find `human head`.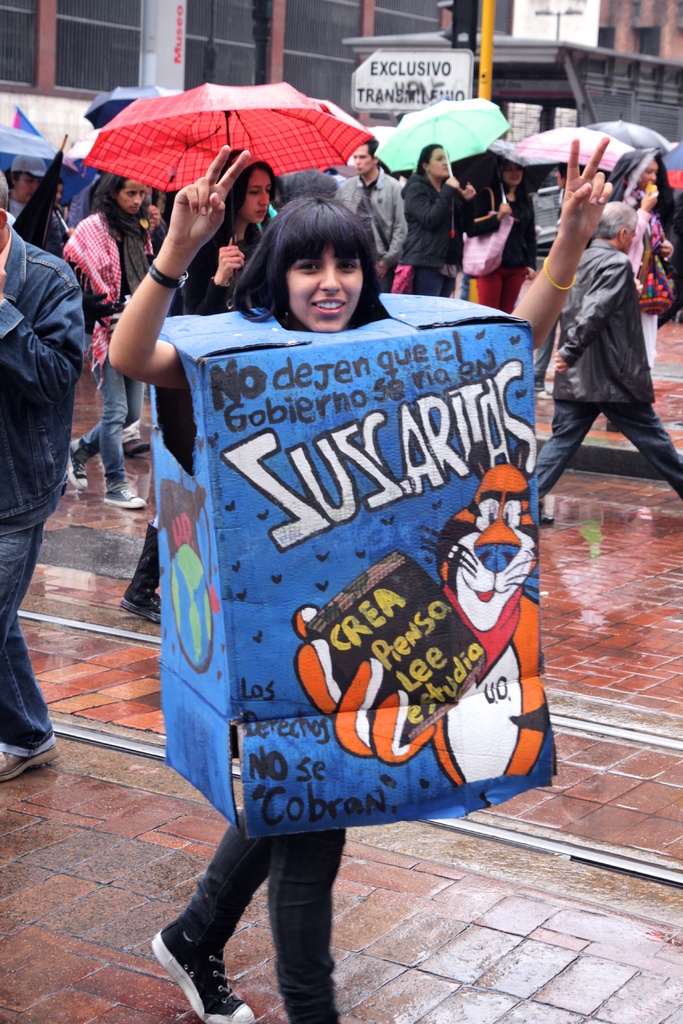
bbox=[3, 147, 51, 198].
